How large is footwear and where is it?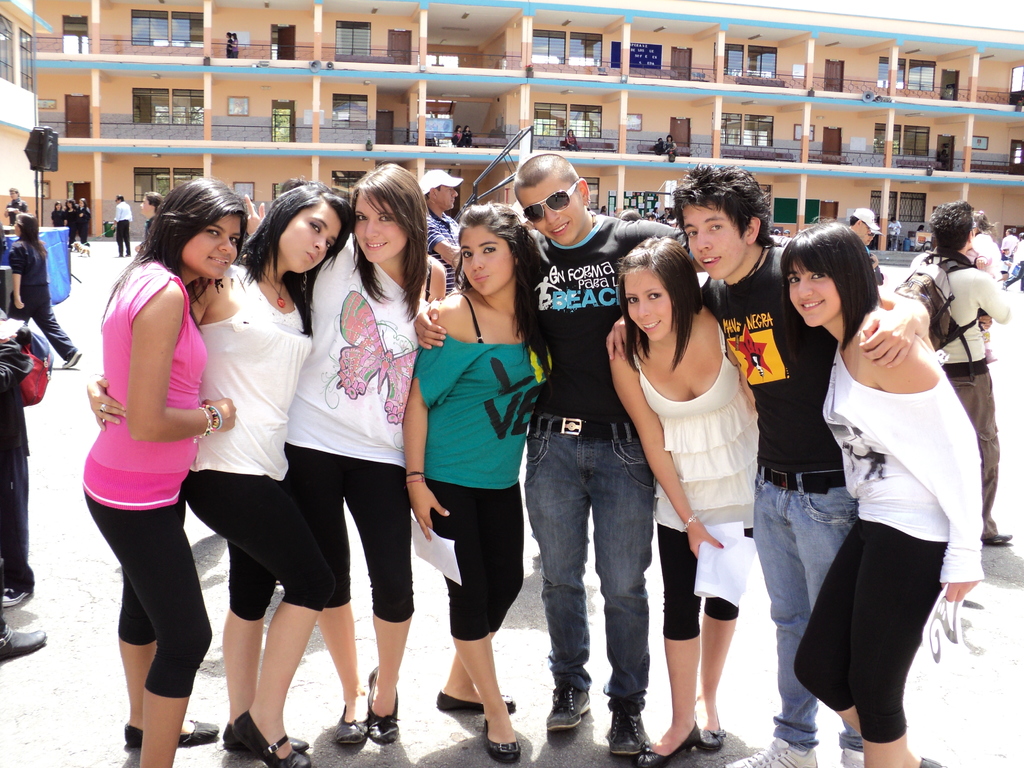
Bounding box: 547, 687, 591, 732.
